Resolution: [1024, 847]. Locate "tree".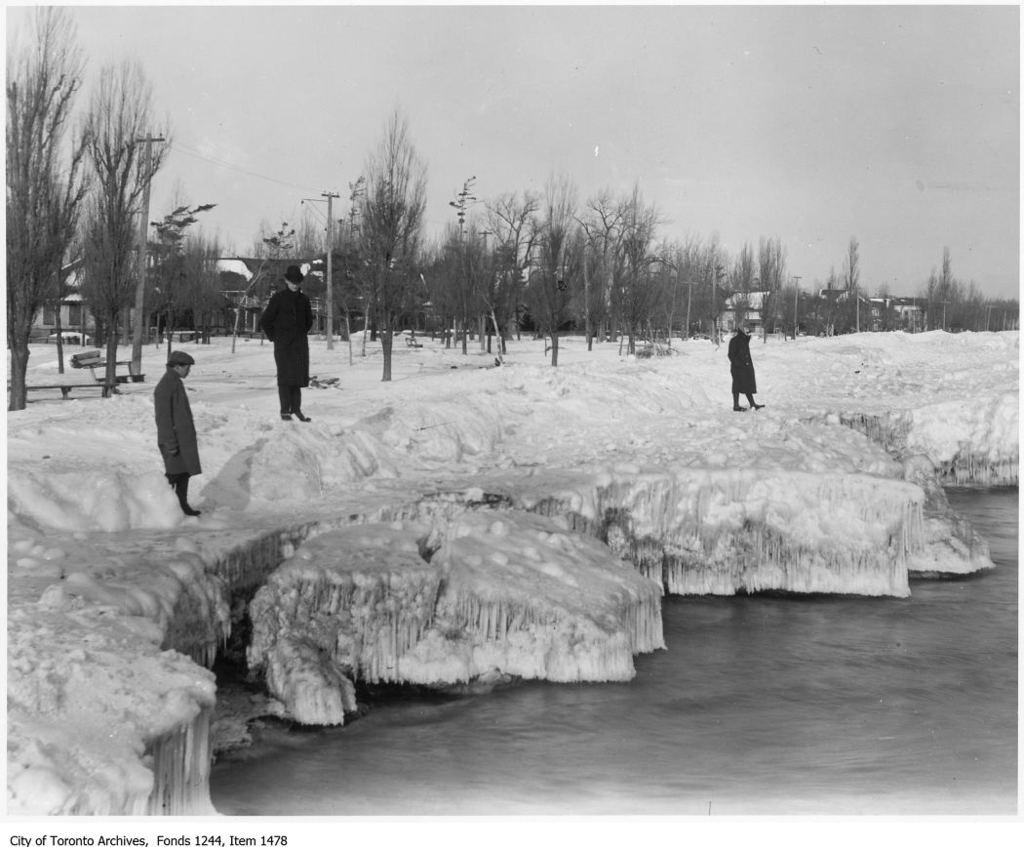
175, 223, 228, 346.
